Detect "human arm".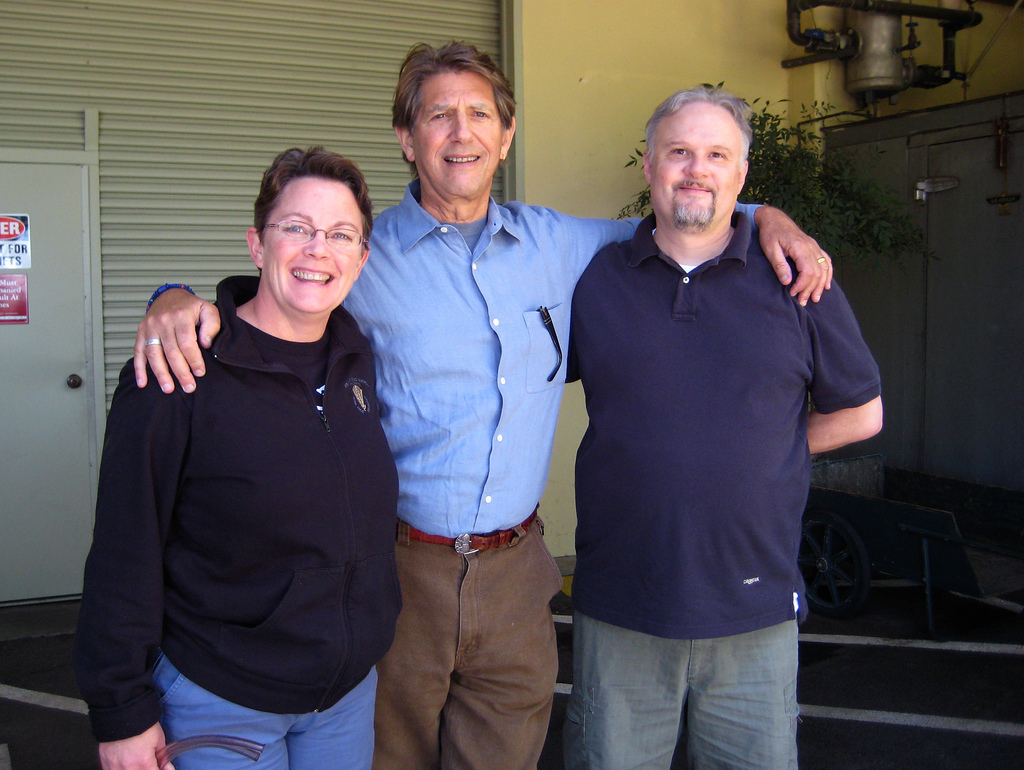
Detected at pyautogui.locateOnScreen(789, 253, 886, 456).
